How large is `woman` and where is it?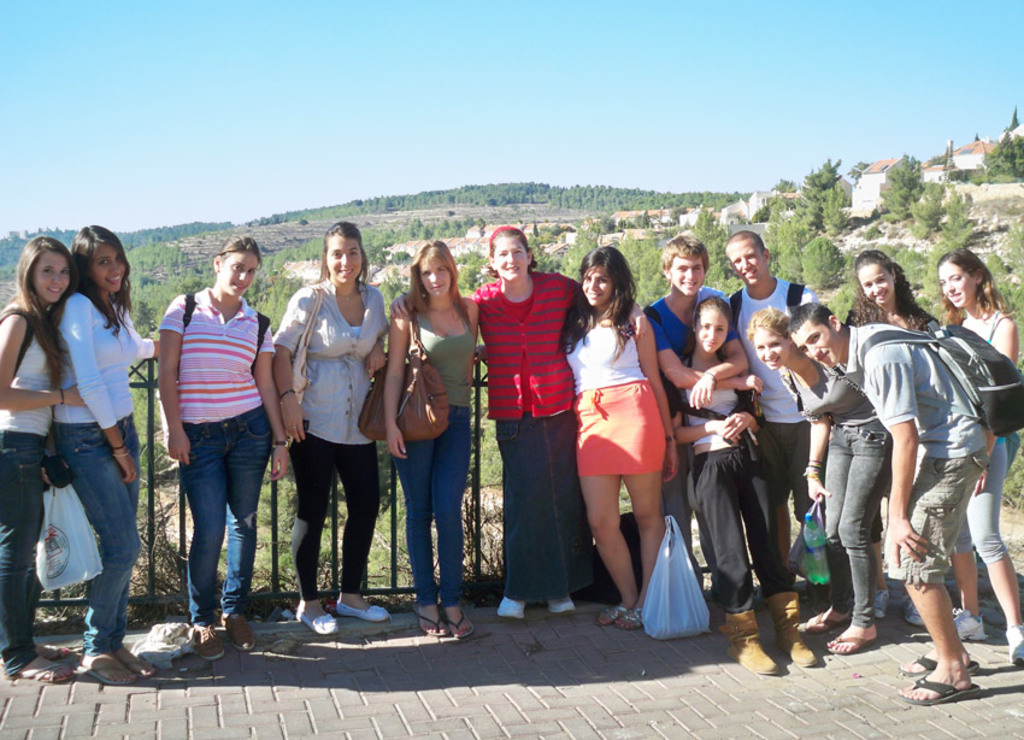
Bounding box: bbox(0, 234, 90, 683).
